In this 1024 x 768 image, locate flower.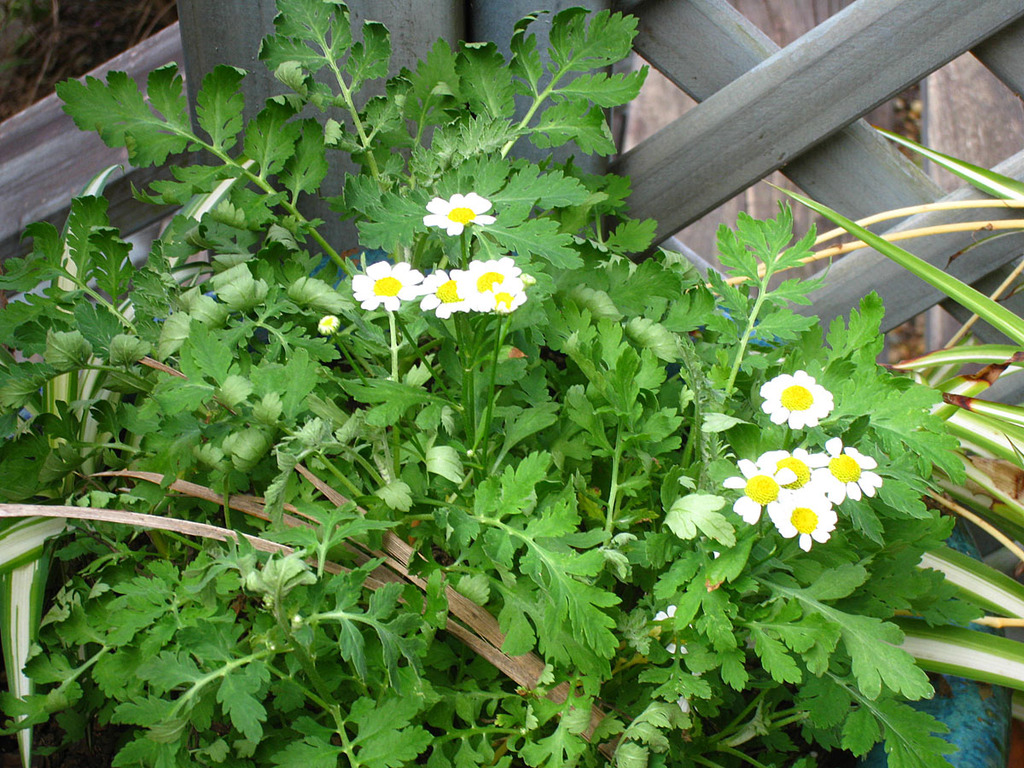
Bounding box: x1=421, y1=269, x2=468, y2=324.
